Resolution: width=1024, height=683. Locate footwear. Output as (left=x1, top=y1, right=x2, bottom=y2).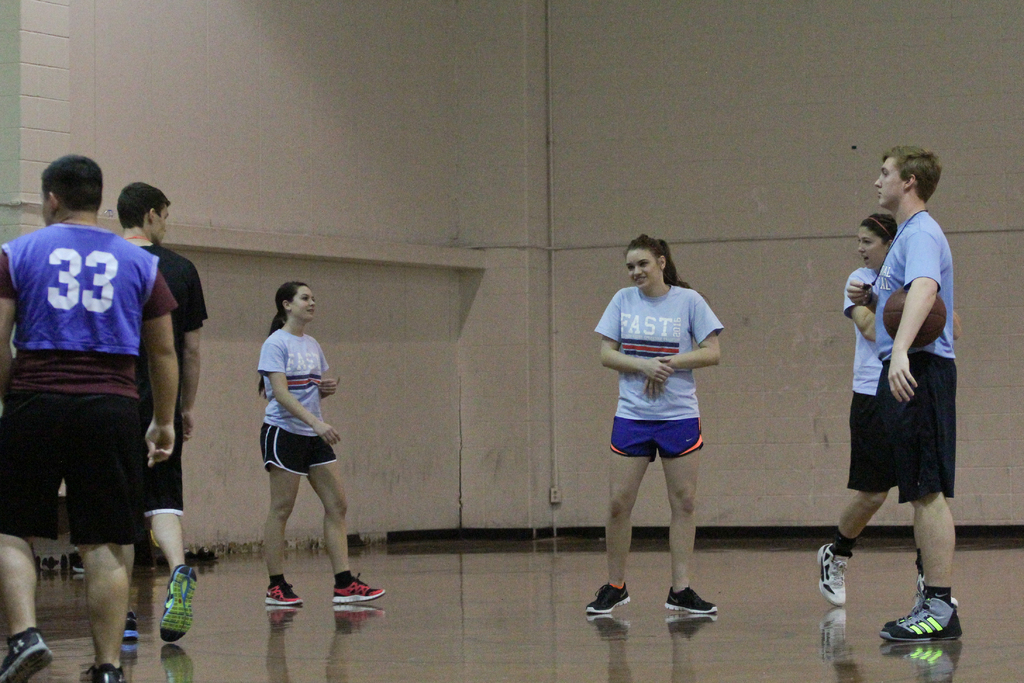
(left=124, top=610, right=144, bottom=652).
